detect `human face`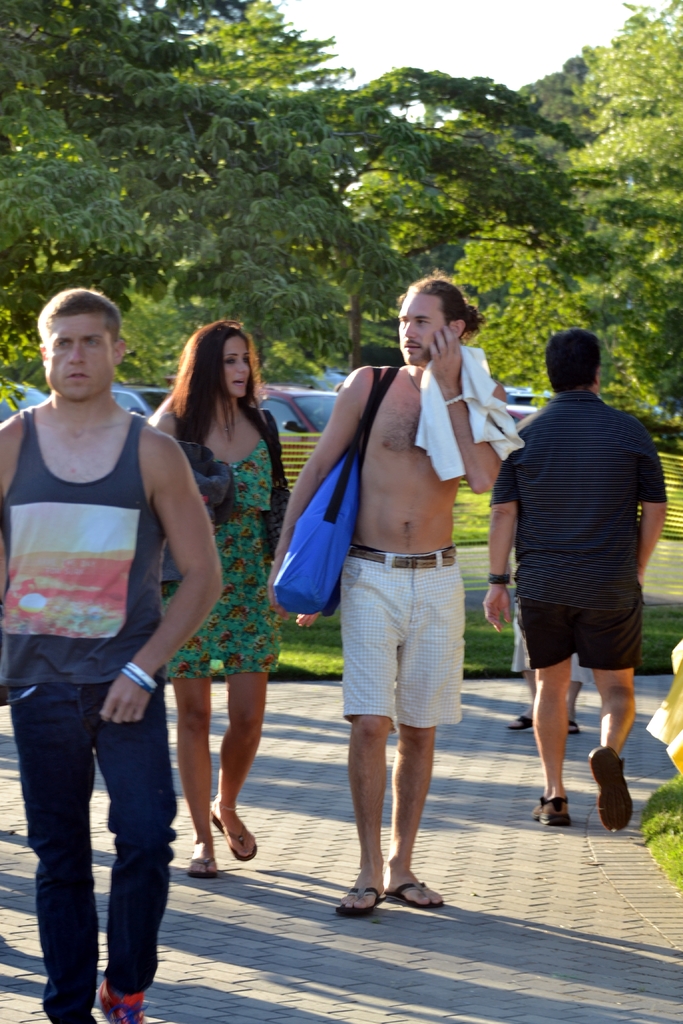
x1=214, y1=334, x2=251, y2=400
